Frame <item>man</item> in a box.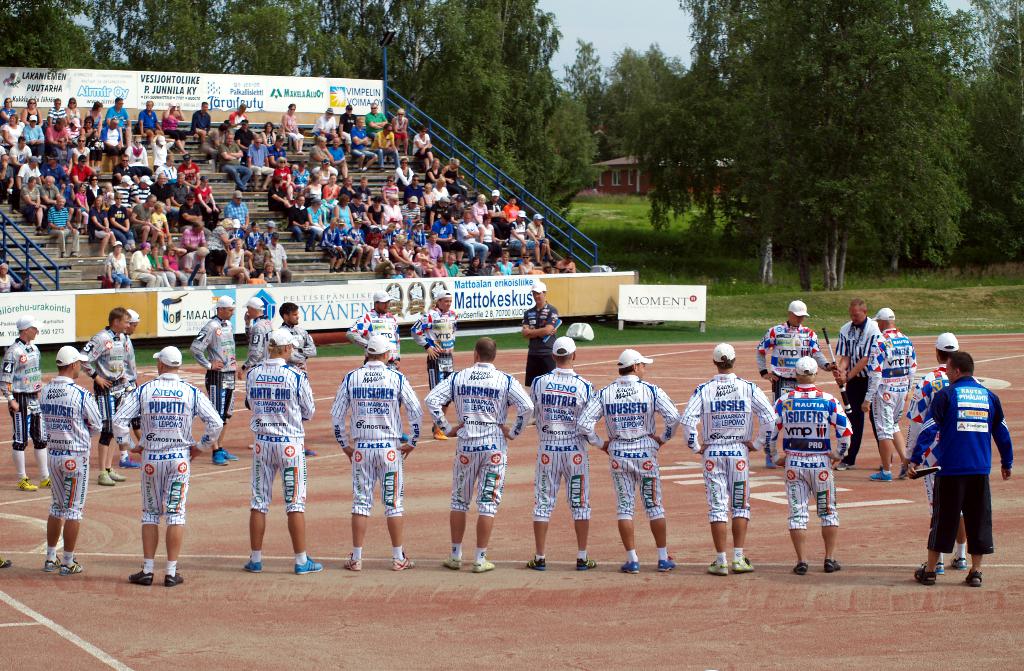
680 340 778 574.
